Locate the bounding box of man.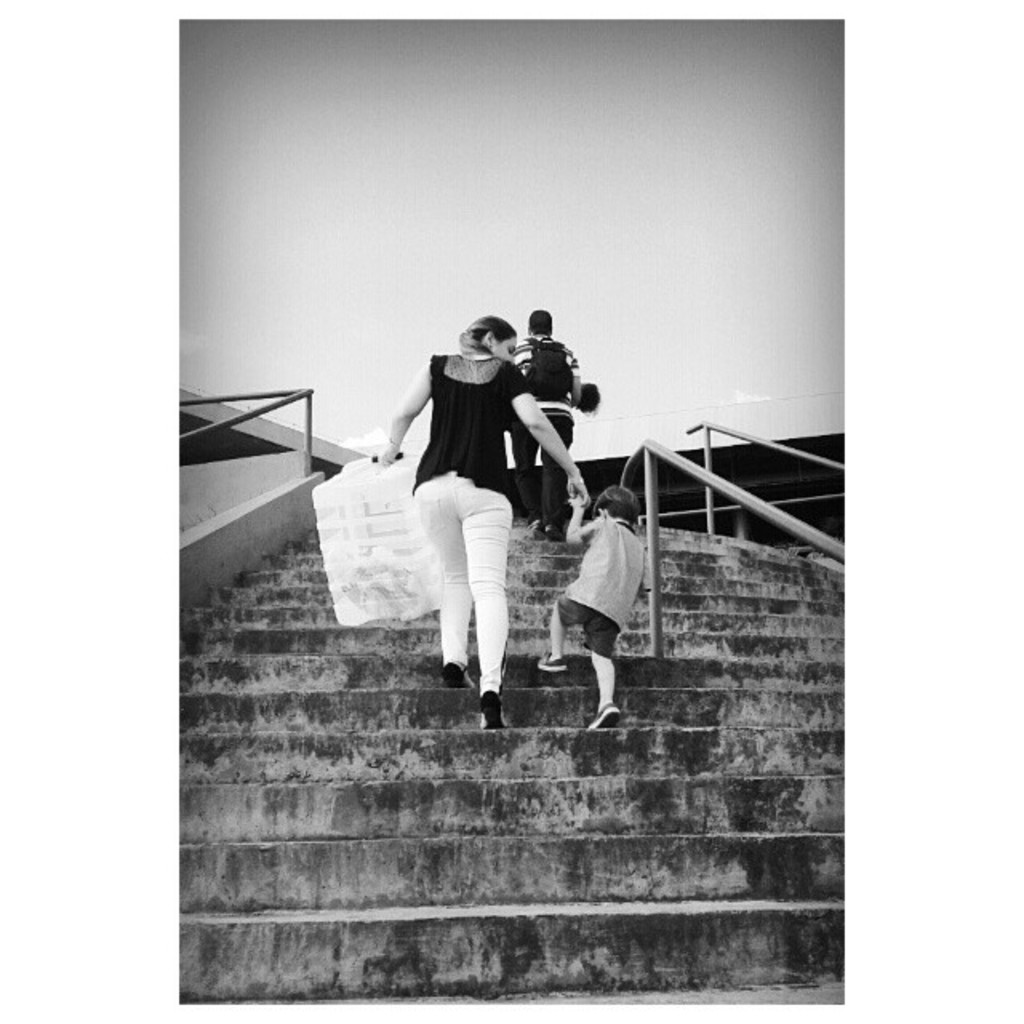
Bounding box: region(507, 307, 578, 534).
